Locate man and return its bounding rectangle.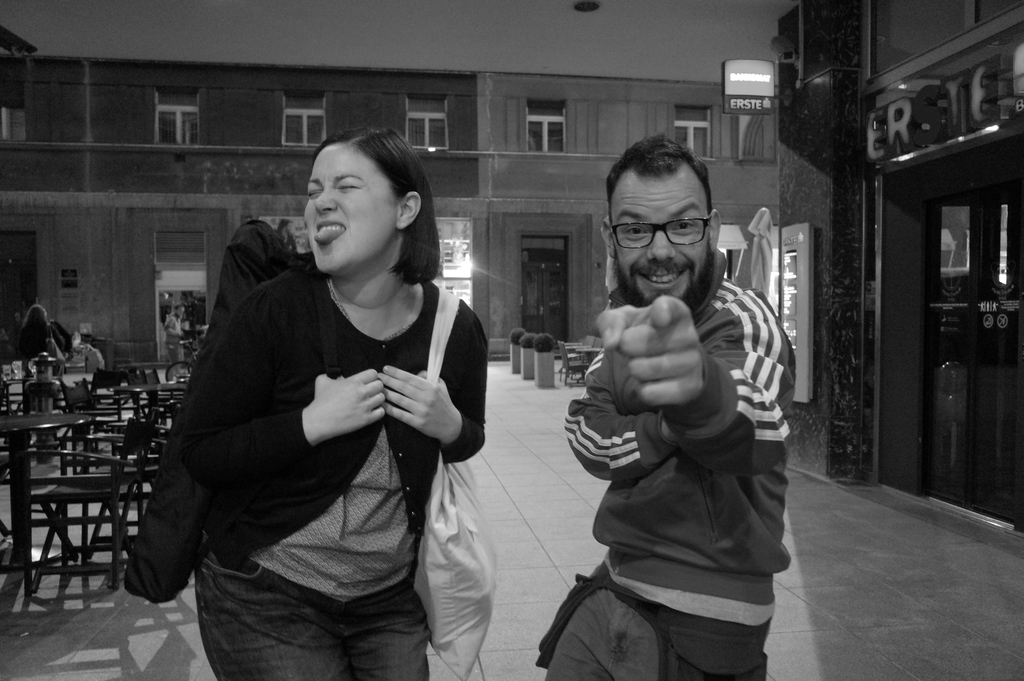
Rect(555, 164, 824, 680).
